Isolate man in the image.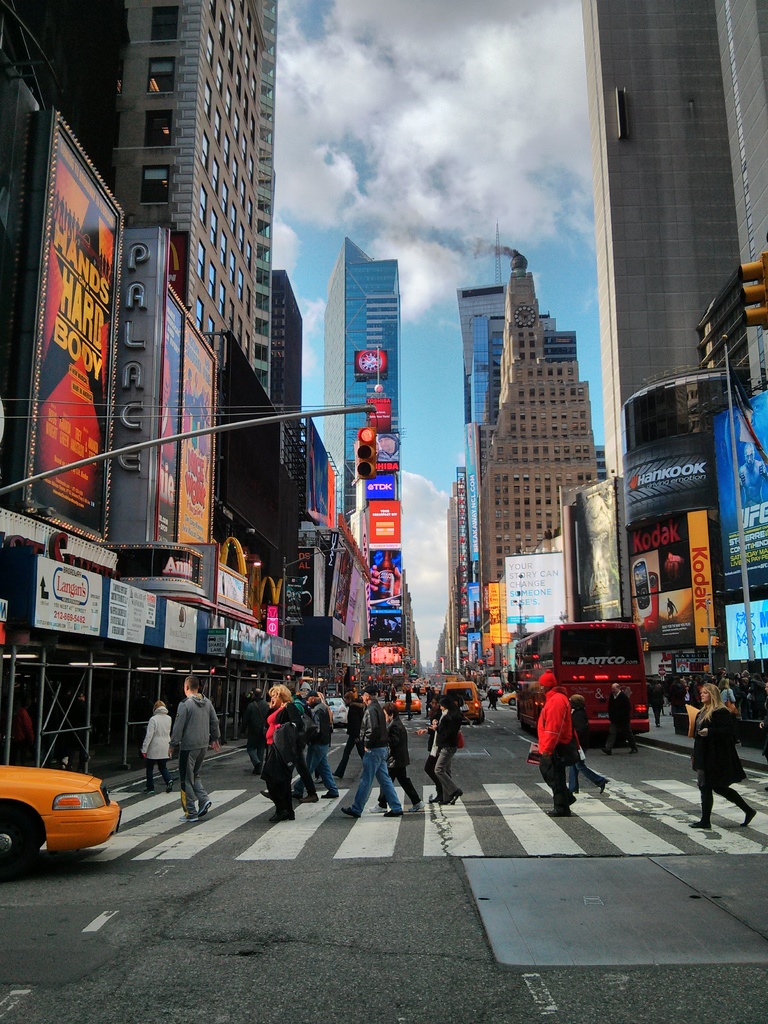
Isolated region: [left=168, top=673, right=218, bottom=819].
